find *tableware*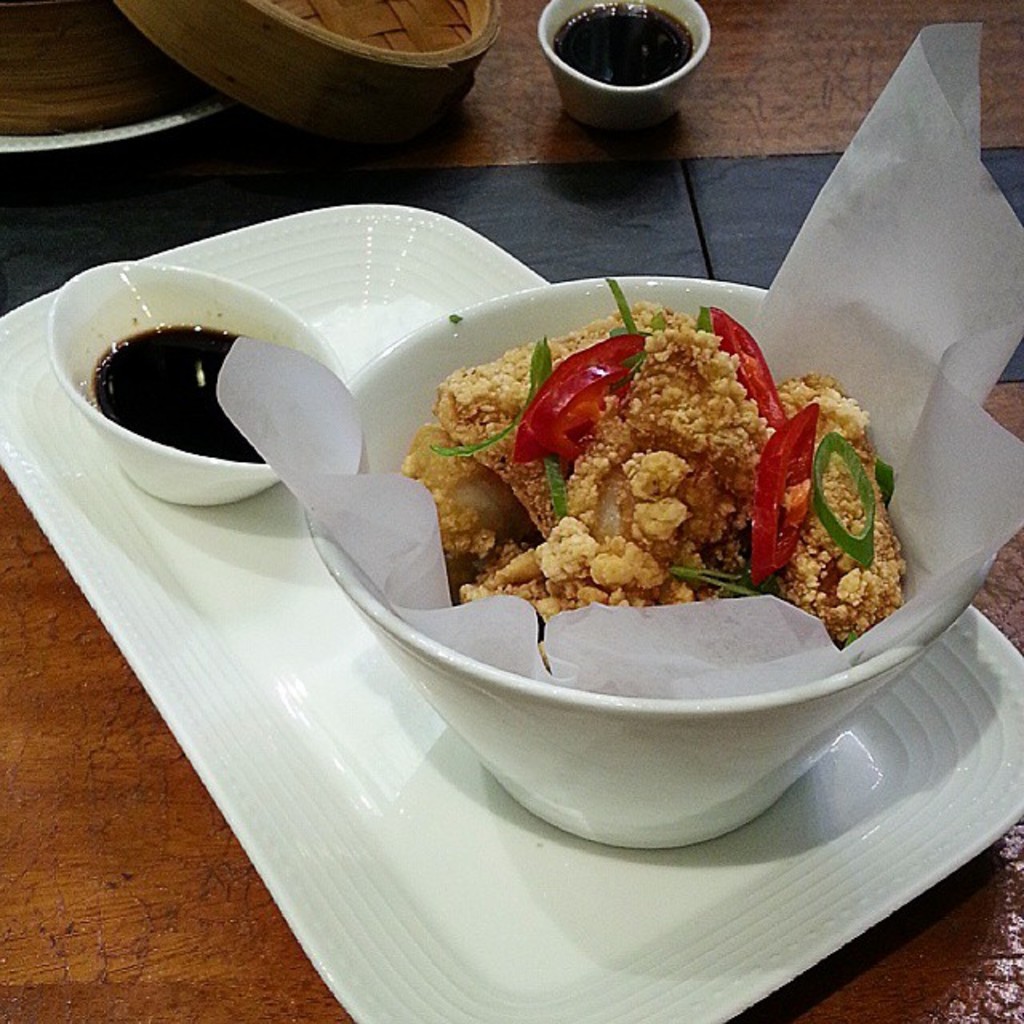
<bbox>294, 277, 1022, 851</bbox>
